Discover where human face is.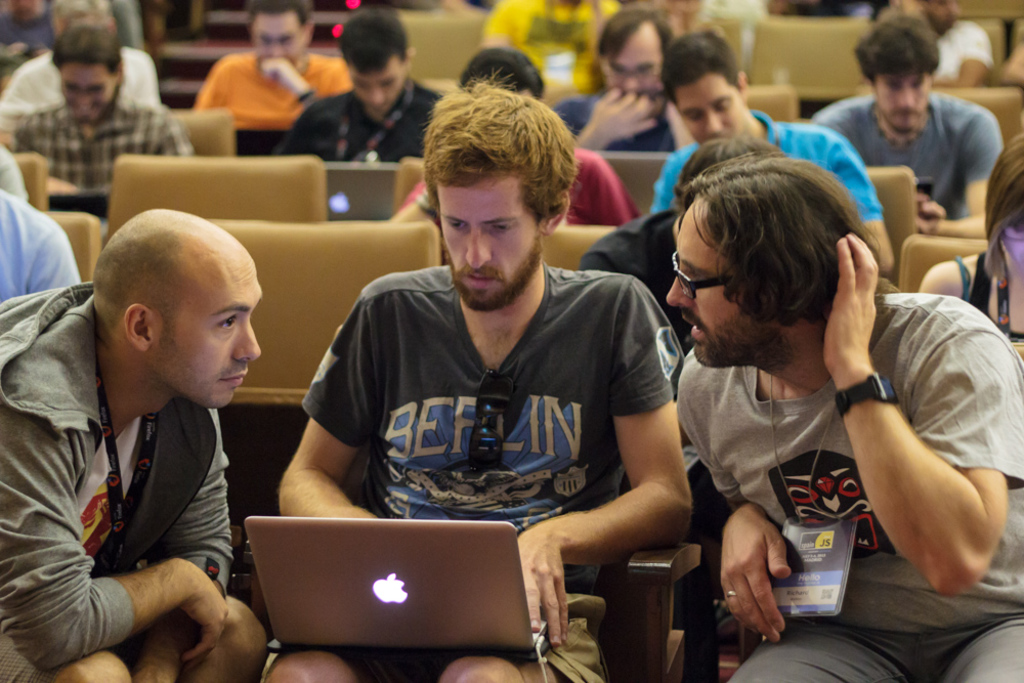
Discovered at [x1=605, y1=26, x2=667, y2=98].
